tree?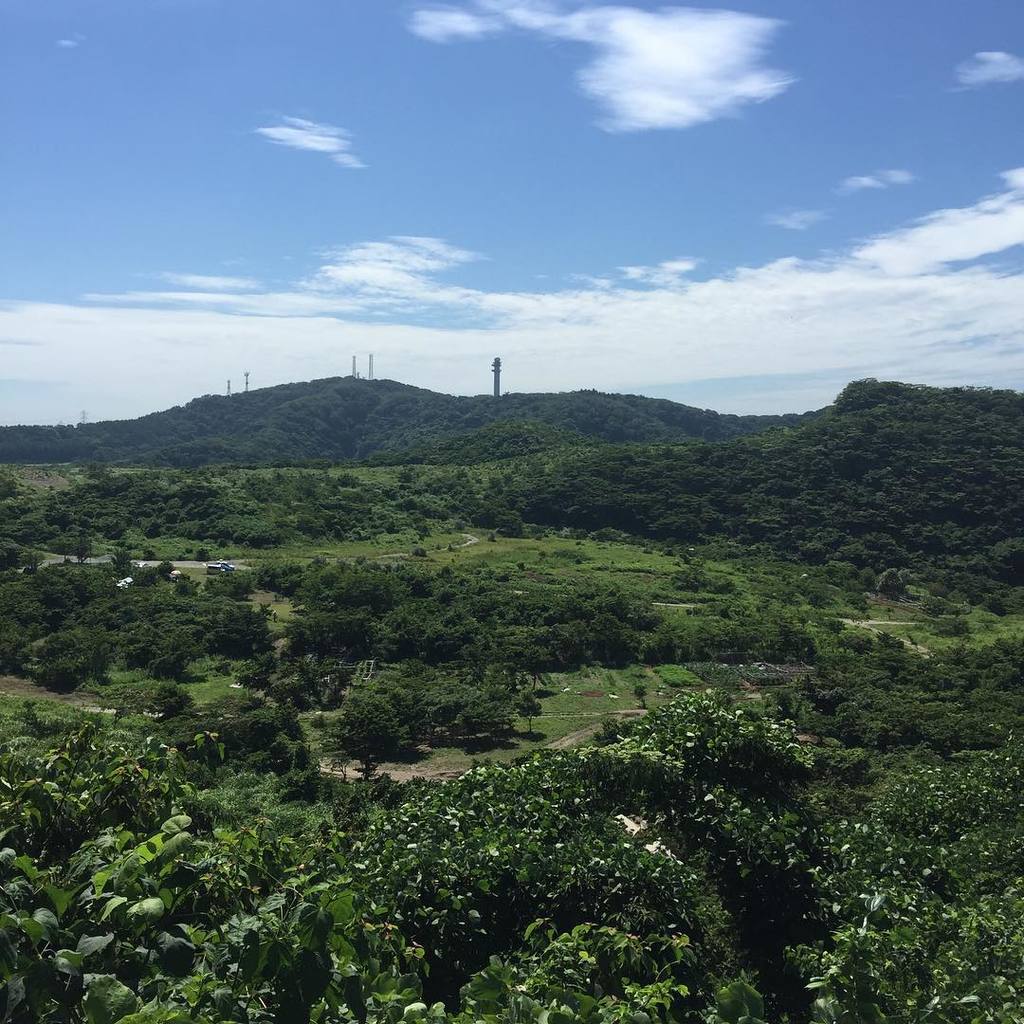
[left=378, top=597, right=460, bottom=650]
